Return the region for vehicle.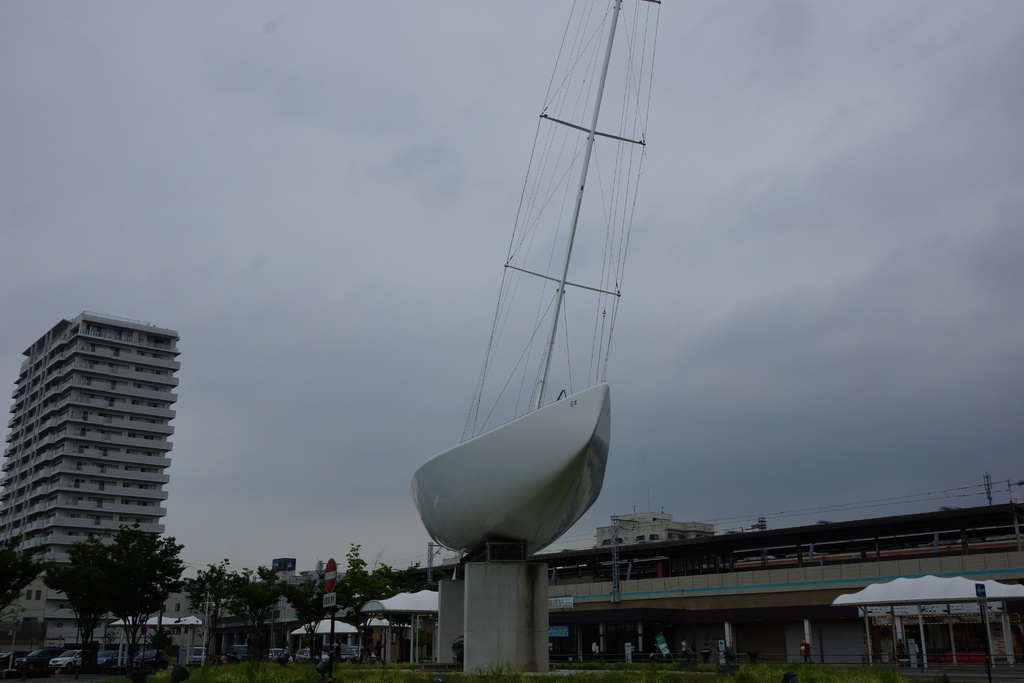
bbox(186, 646, 207, 668).
